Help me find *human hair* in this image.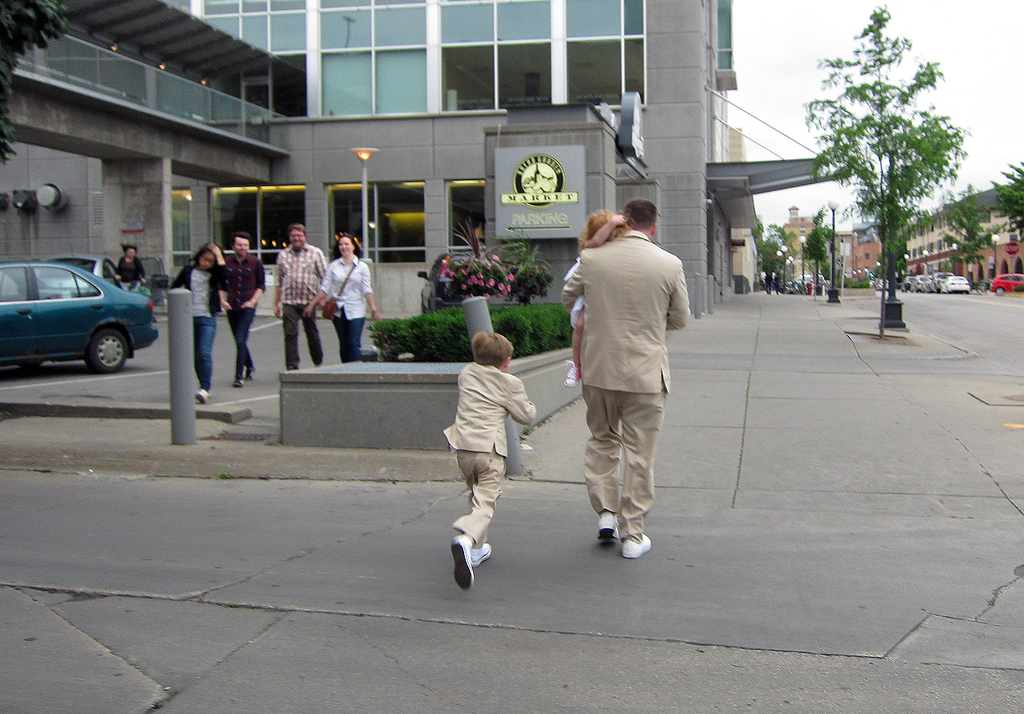
Found it: 236/232/252/242.
